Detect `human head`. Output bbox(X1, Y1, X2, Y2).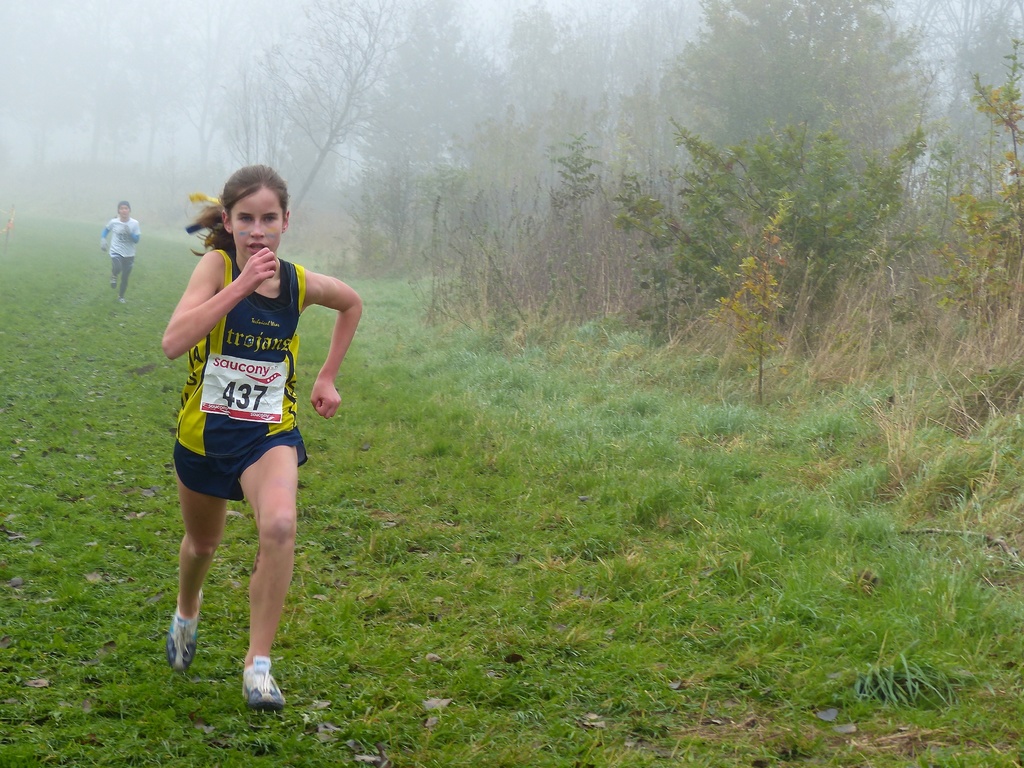
bbox(115, 200, 131, 221).
